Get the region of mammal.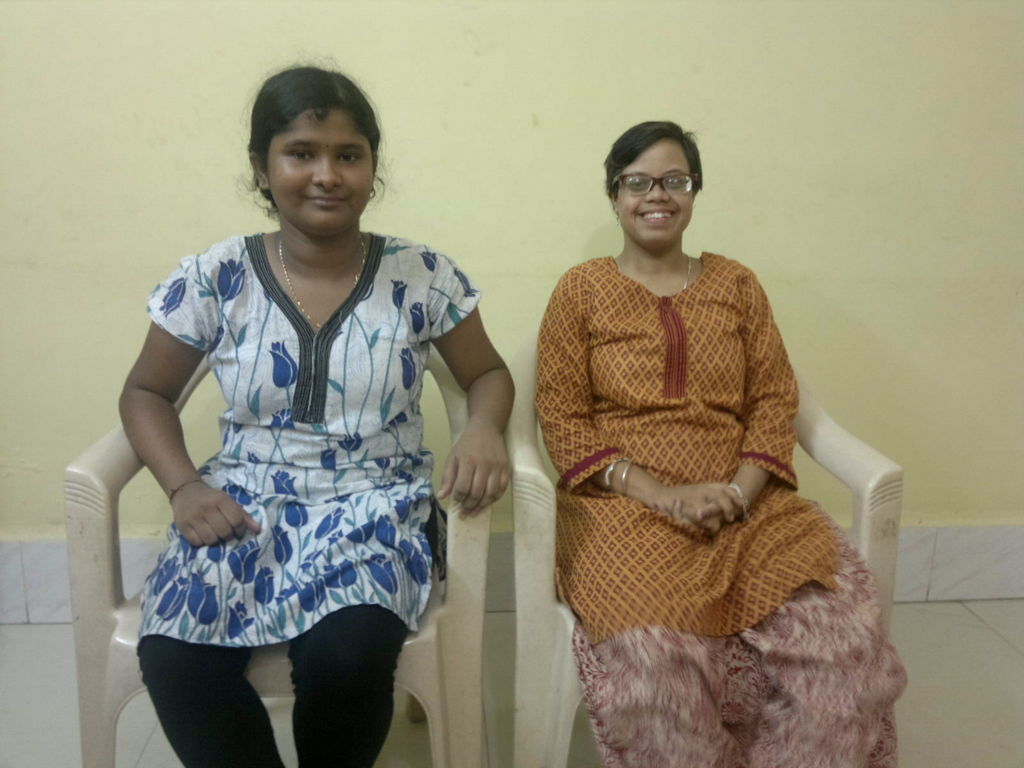
118,48,517,767.
